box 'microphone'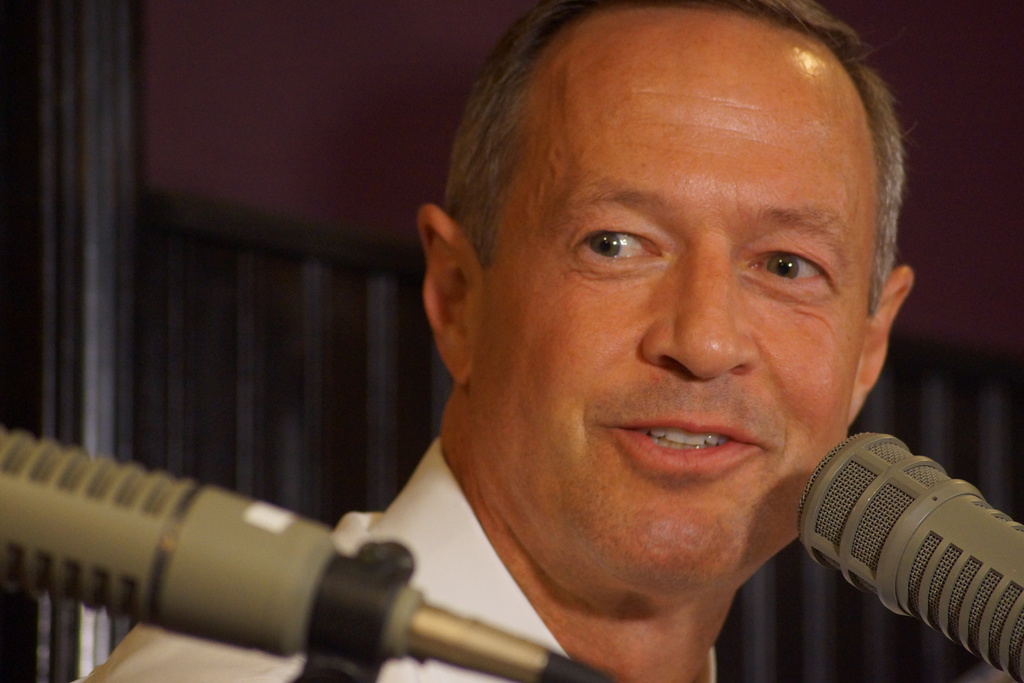
803:442:1006:652
